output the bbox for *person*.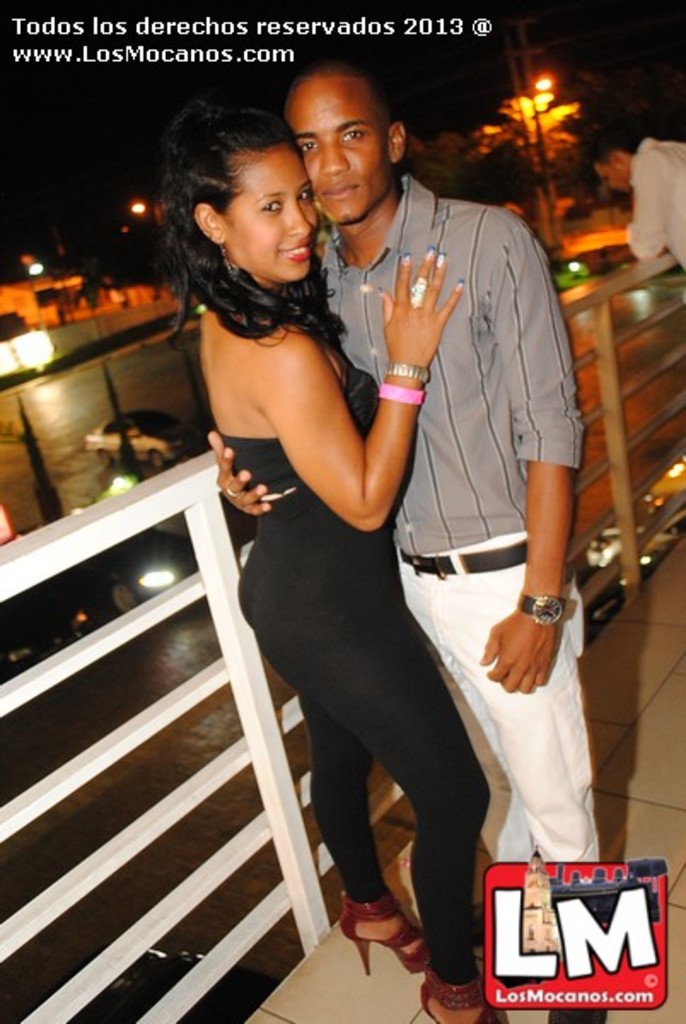
208/53/604/1022.
